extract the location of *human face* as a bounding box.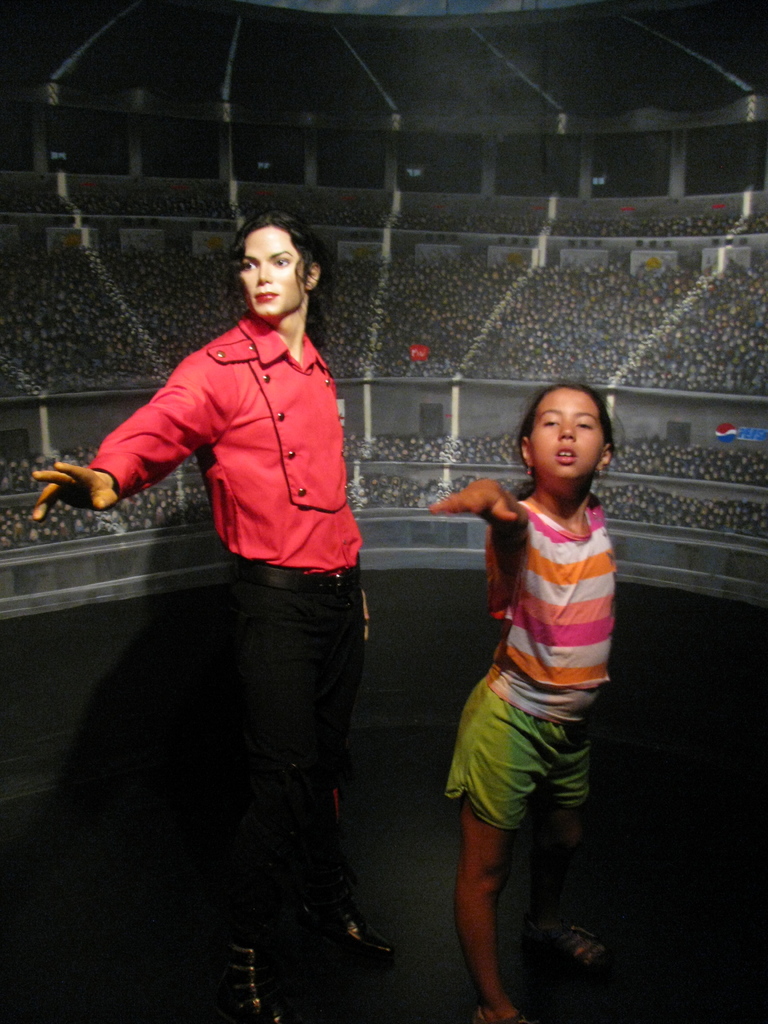
left=527, top=386, right=606, bottom=479.
